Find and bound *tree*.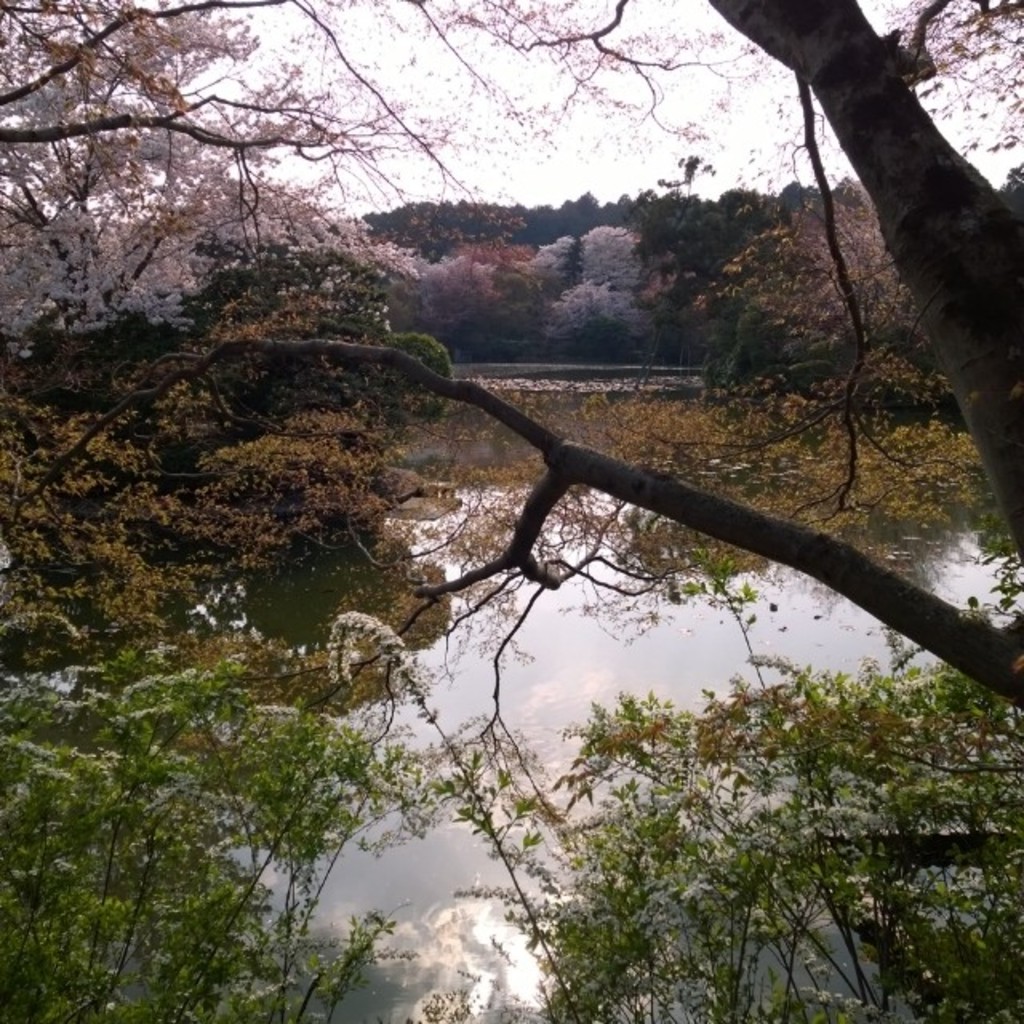
Bound: [637,192,707,290].
